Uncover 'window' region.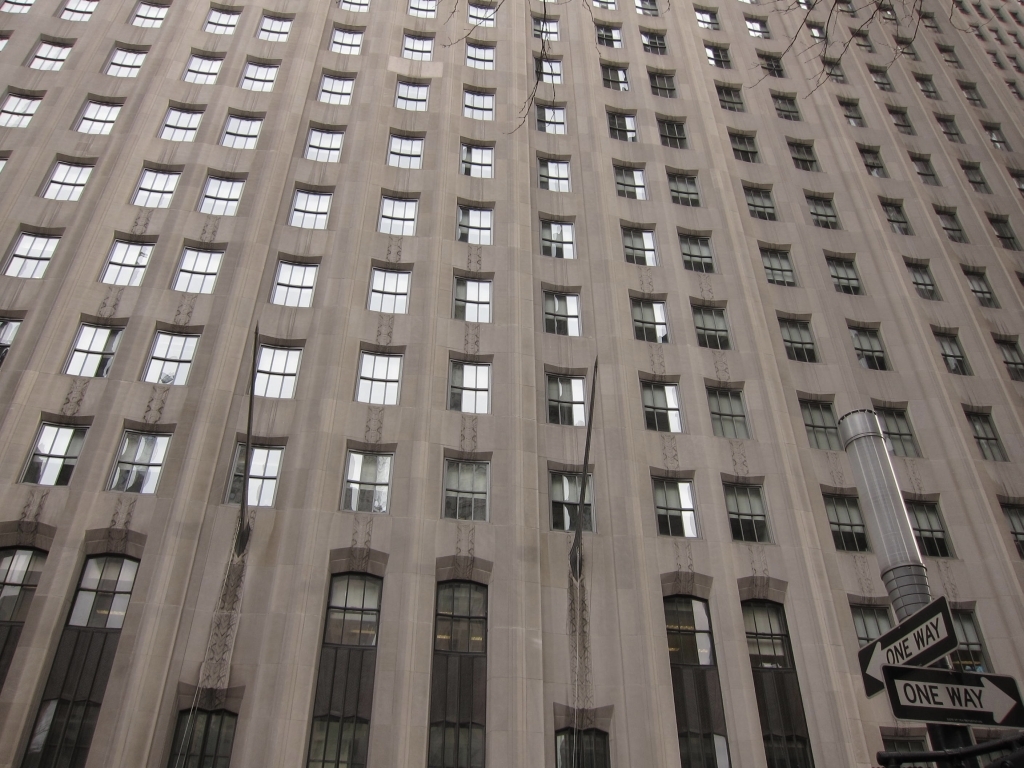
Uncovered: l=666, t=591, r=732, b=767.
